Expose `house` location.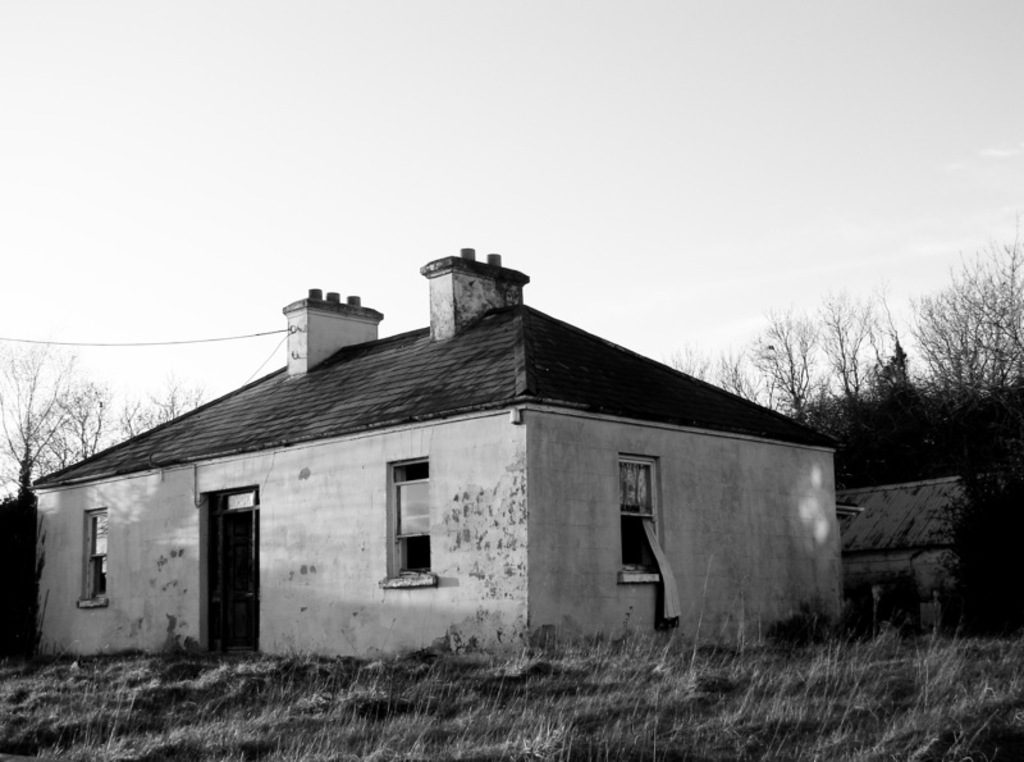
Exposed at detection(68, 259, 819, 688).
